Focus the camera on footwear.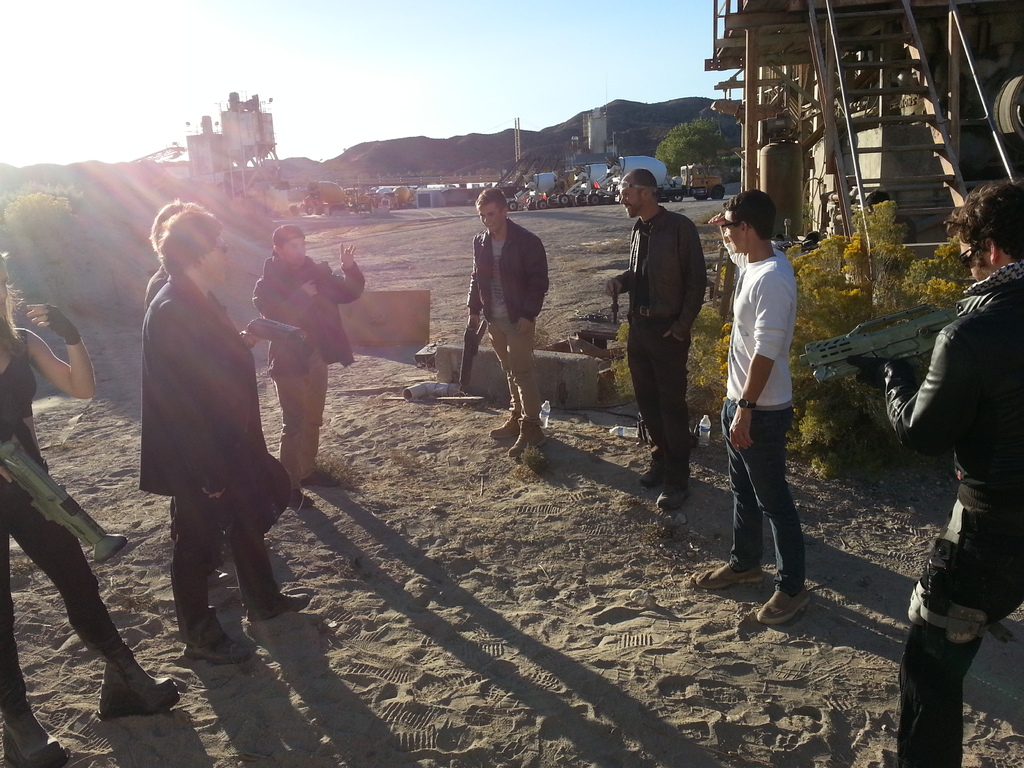
Focus region: Rect(92, 659, 177, 710).
